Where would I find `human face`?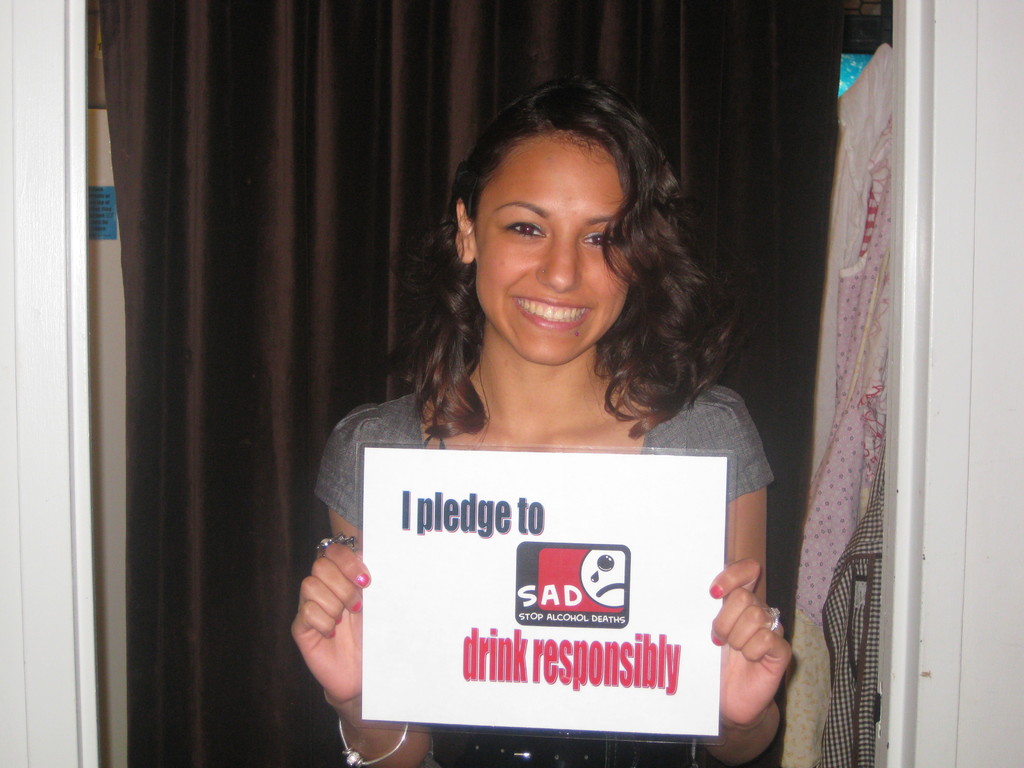
At <box>468,129,630,365</box>.
